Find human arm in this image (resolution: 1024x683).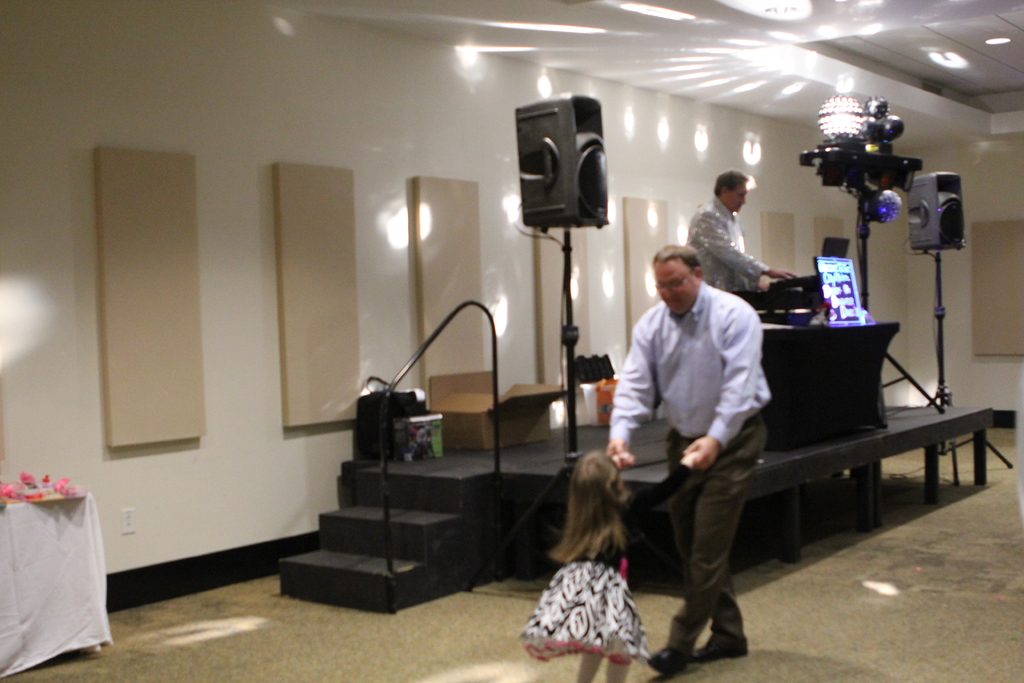
746,261,792,299.
